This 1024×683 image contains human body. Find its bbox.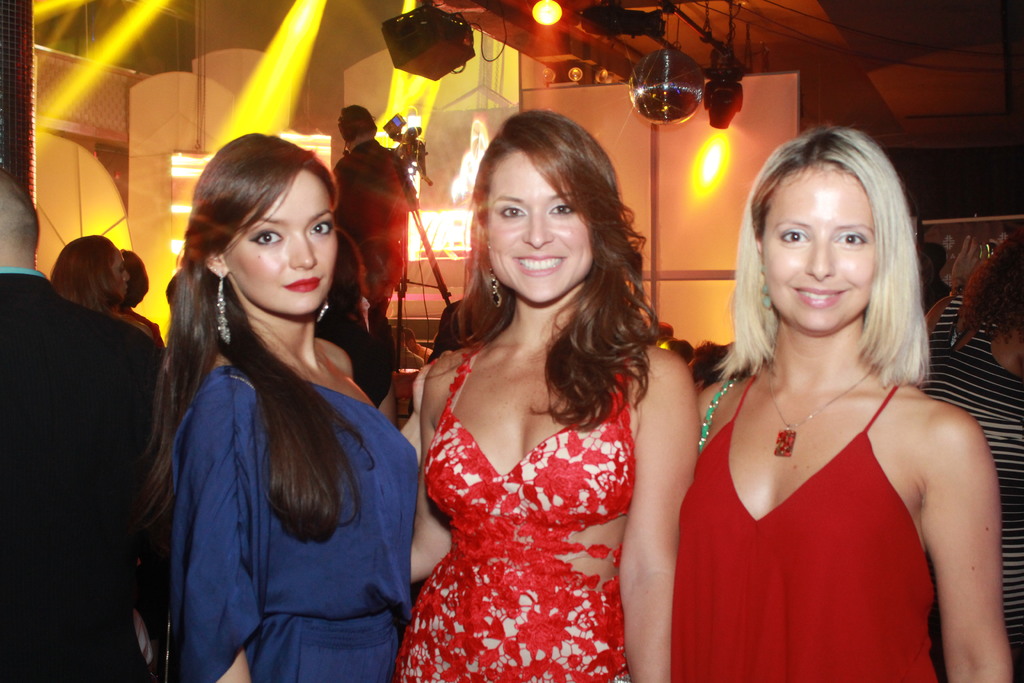
left=141, top=129, right=415, bottom=681.
